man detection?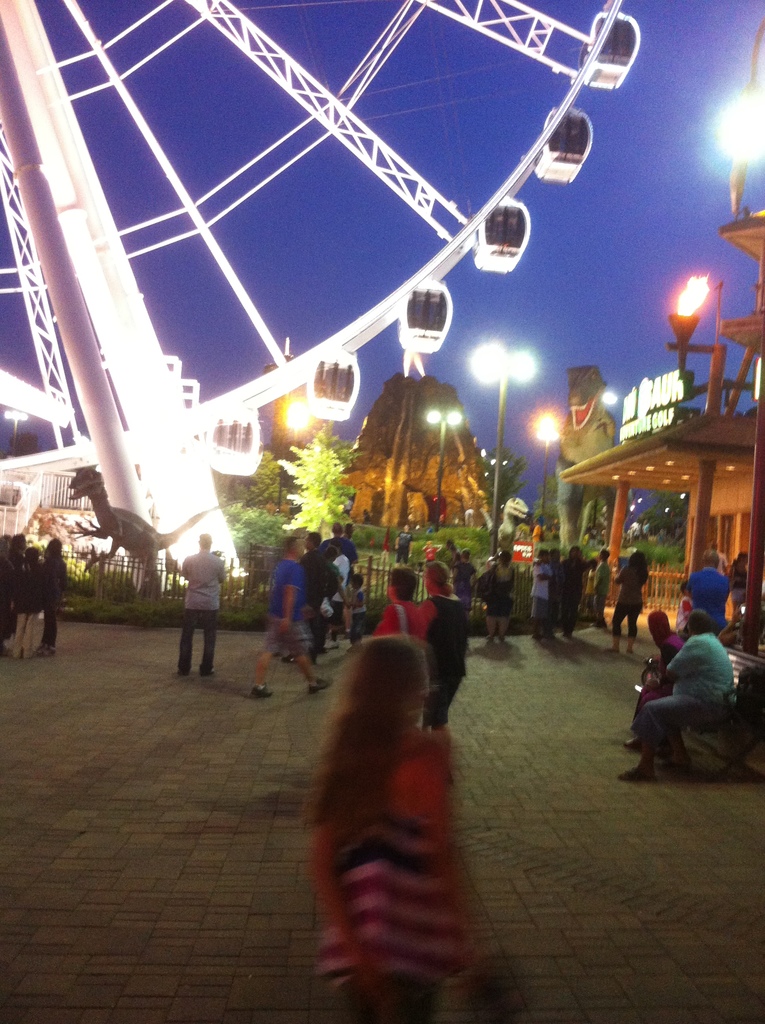
bbox(158, 532, 223, 683)
